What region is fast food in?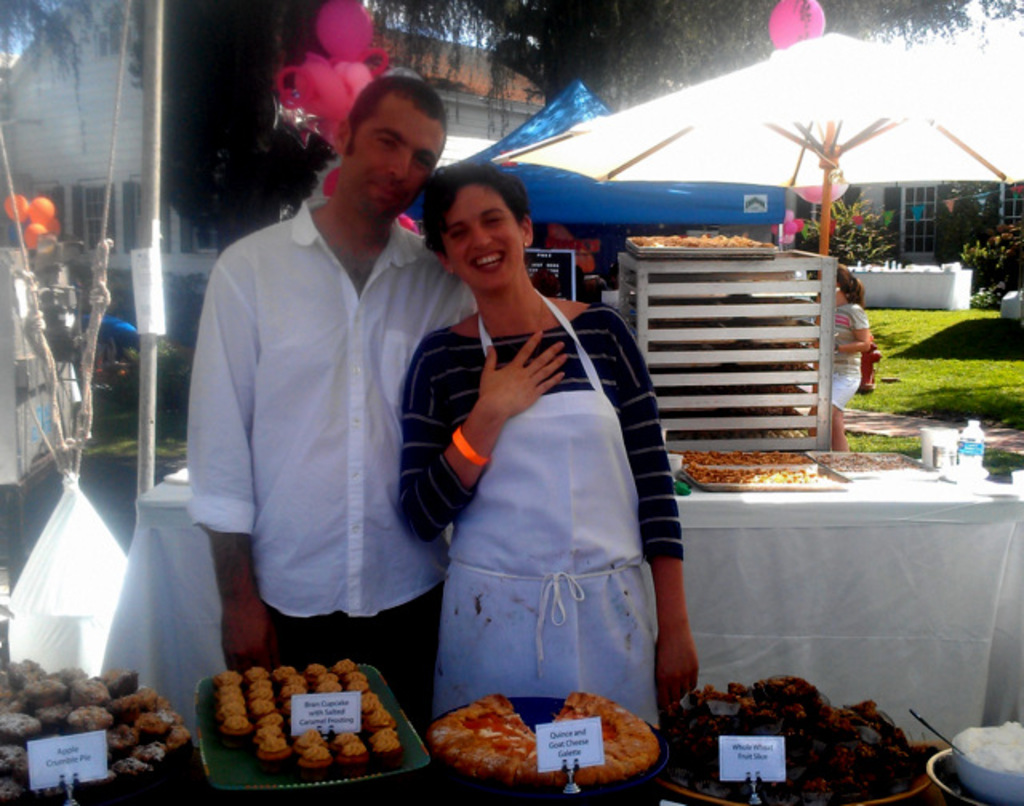
crop(338, 737, 366, 768).
